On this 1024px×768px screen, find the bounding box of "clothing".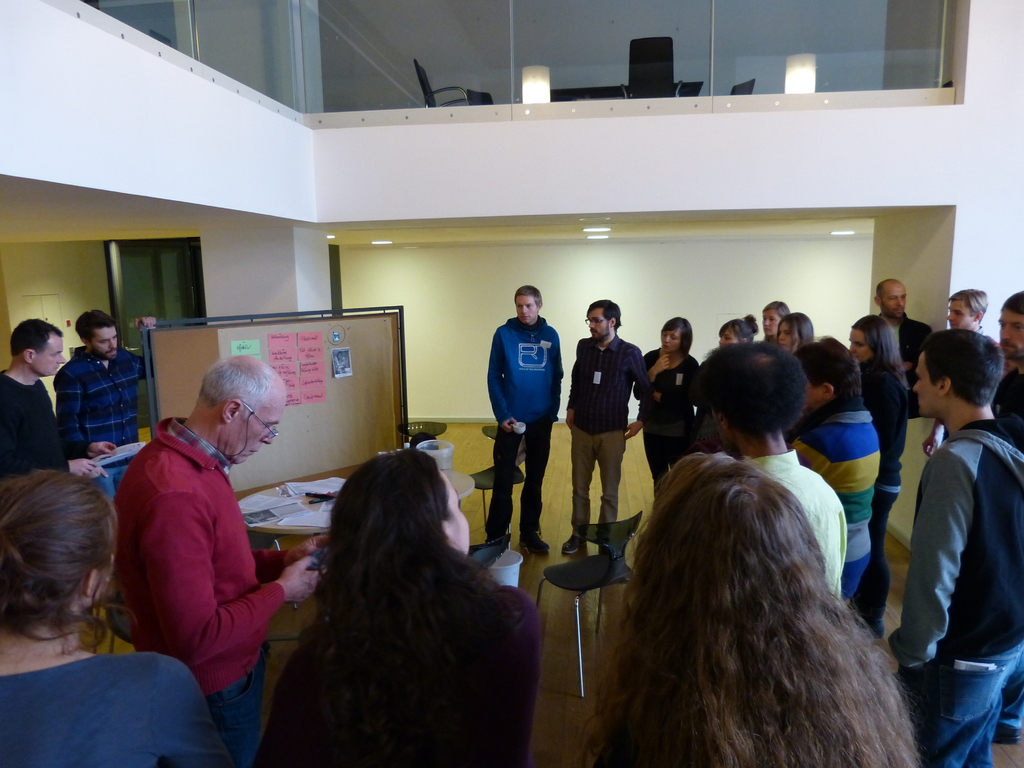
Bounding box: (480,318,569,531).
